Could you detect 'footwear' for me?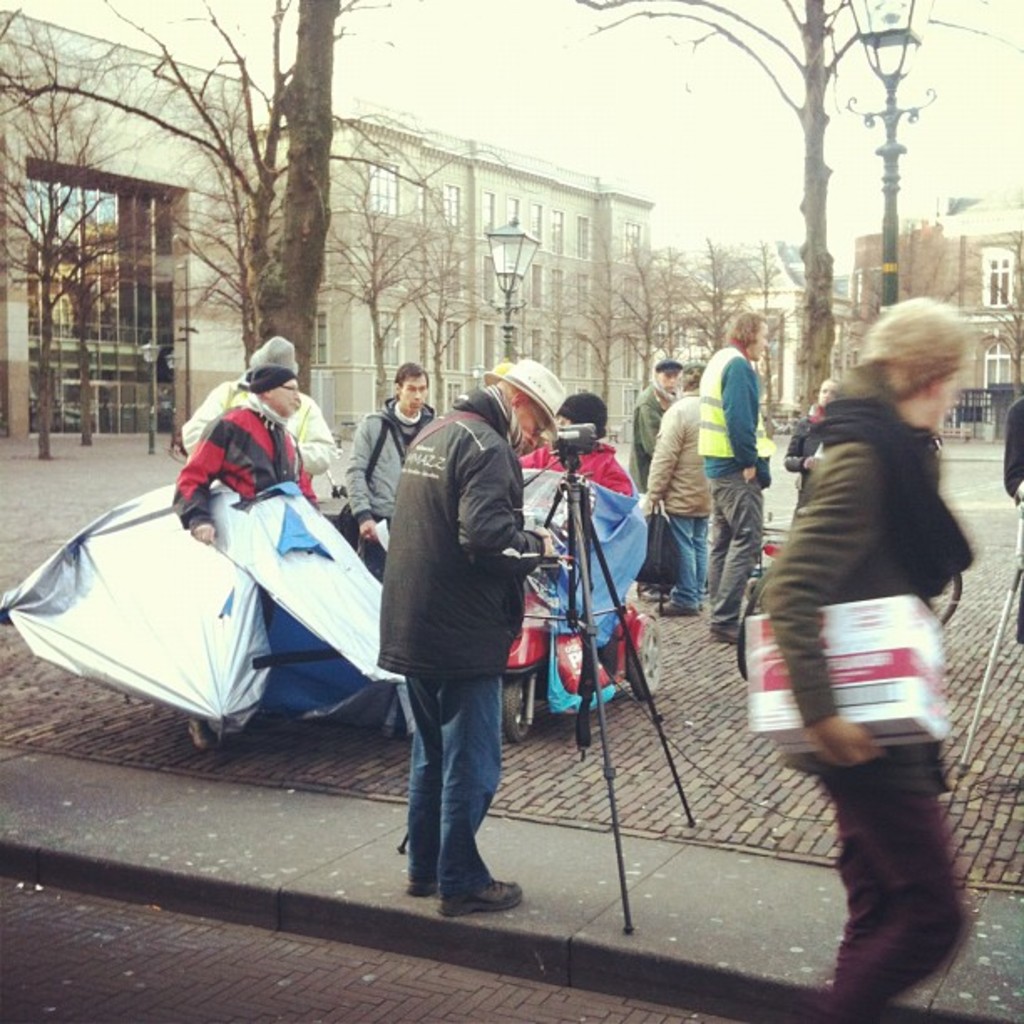
Detection result: bbox=[661, 597, 703, 619].
